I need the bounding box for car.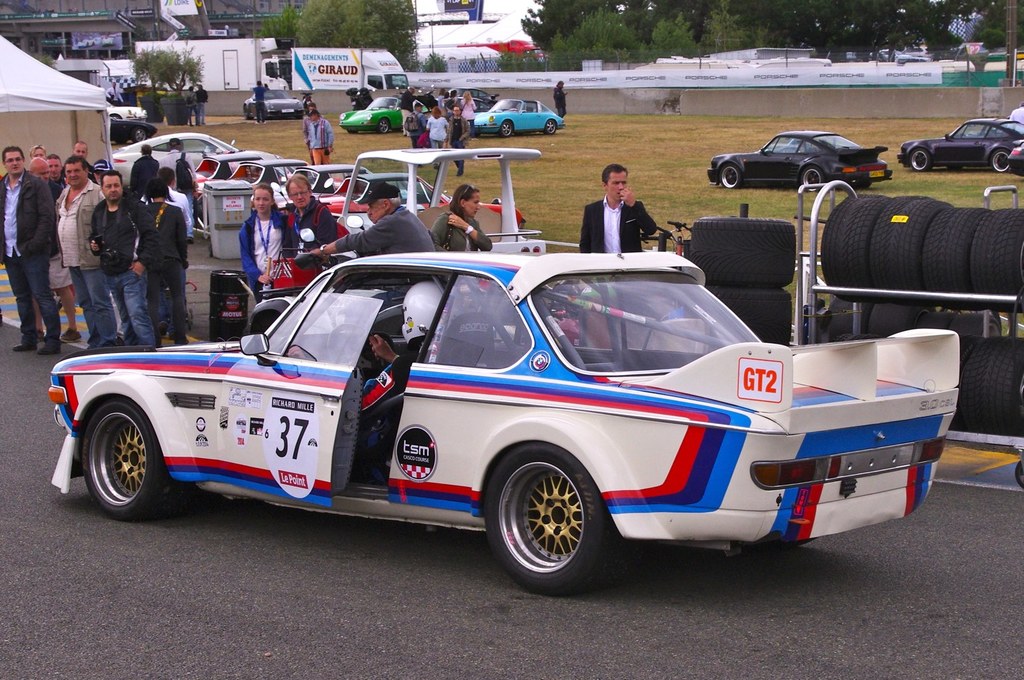
Here it is: left=104, top=100, right=149, bottom=122.
